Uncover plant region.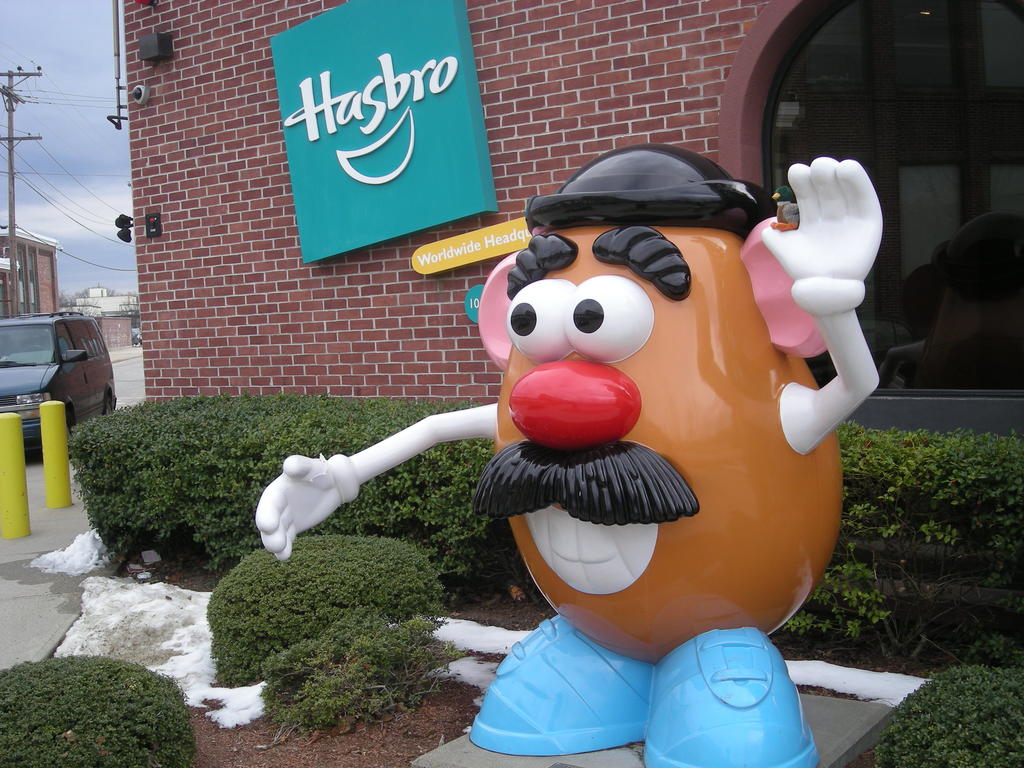
Uncovered: 867 631 1023 767.
